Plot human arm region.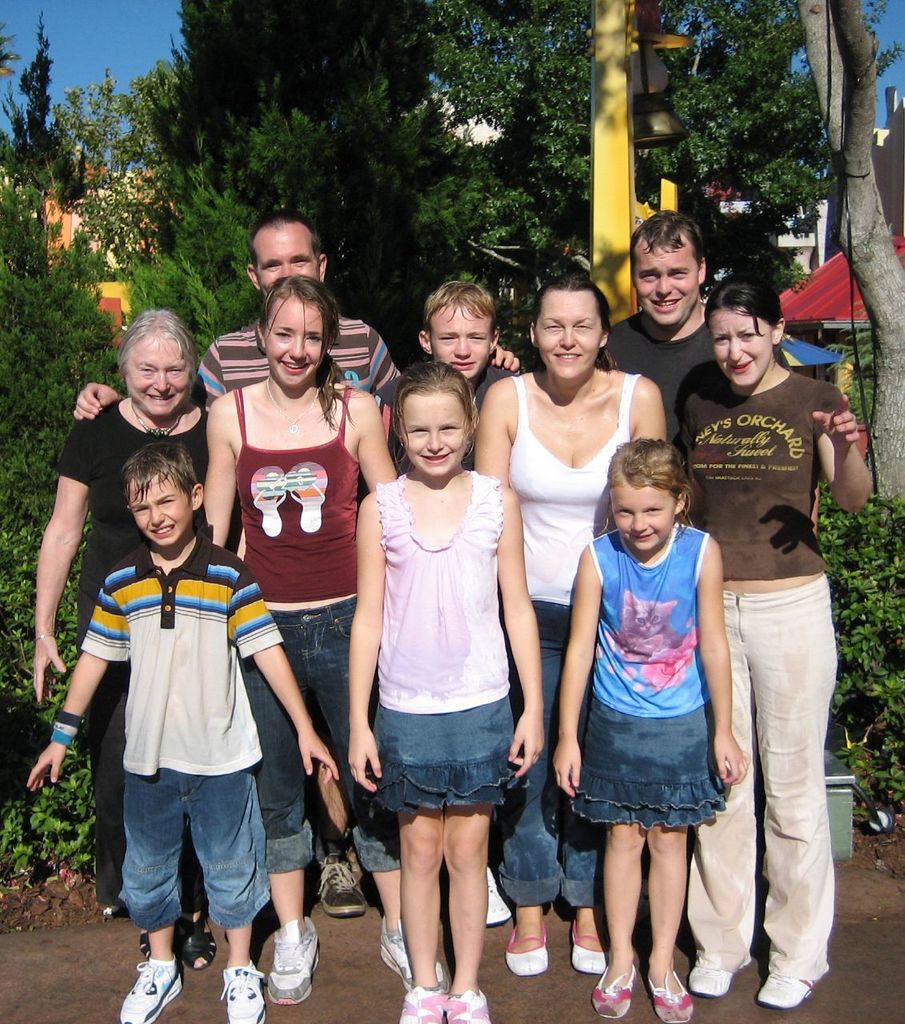
Plotted at 342/490/386/786.
